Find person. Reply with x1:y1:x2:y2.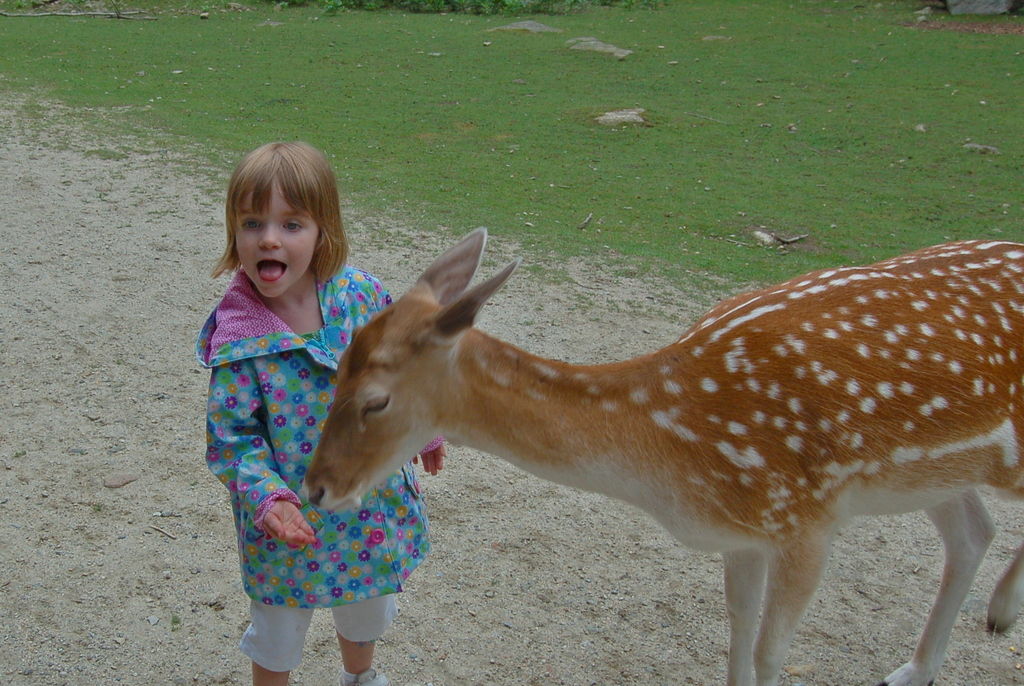
194:167:359:612.
